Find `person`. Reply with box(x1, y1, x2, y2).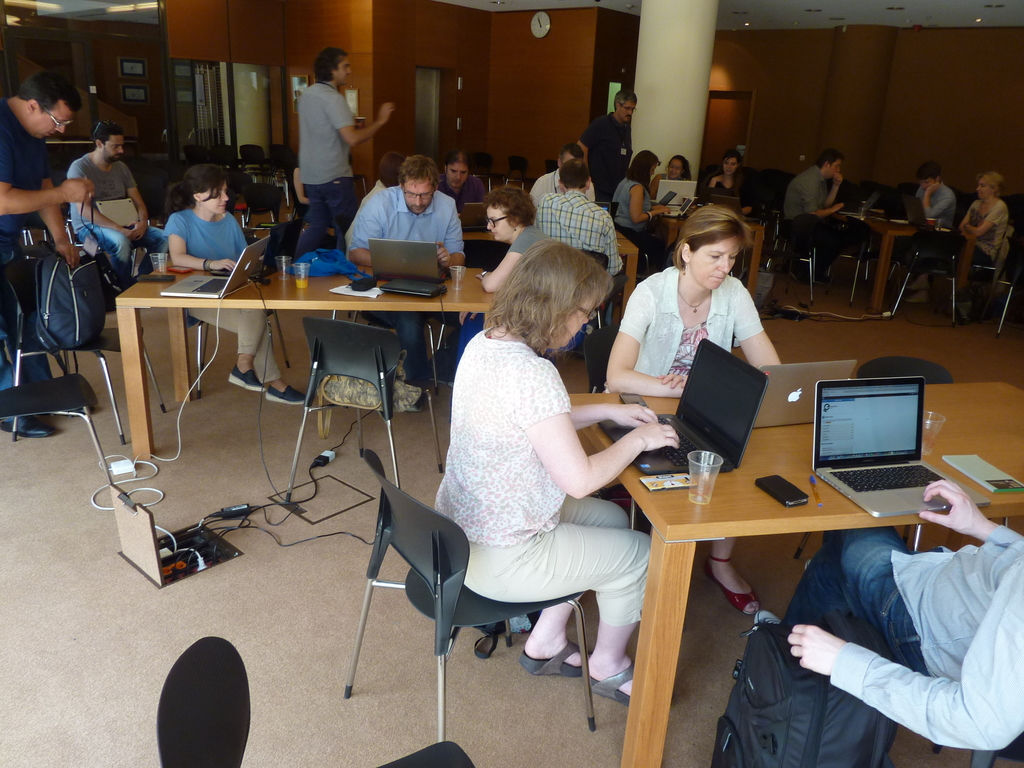
box(890, 162, 963, 292).
